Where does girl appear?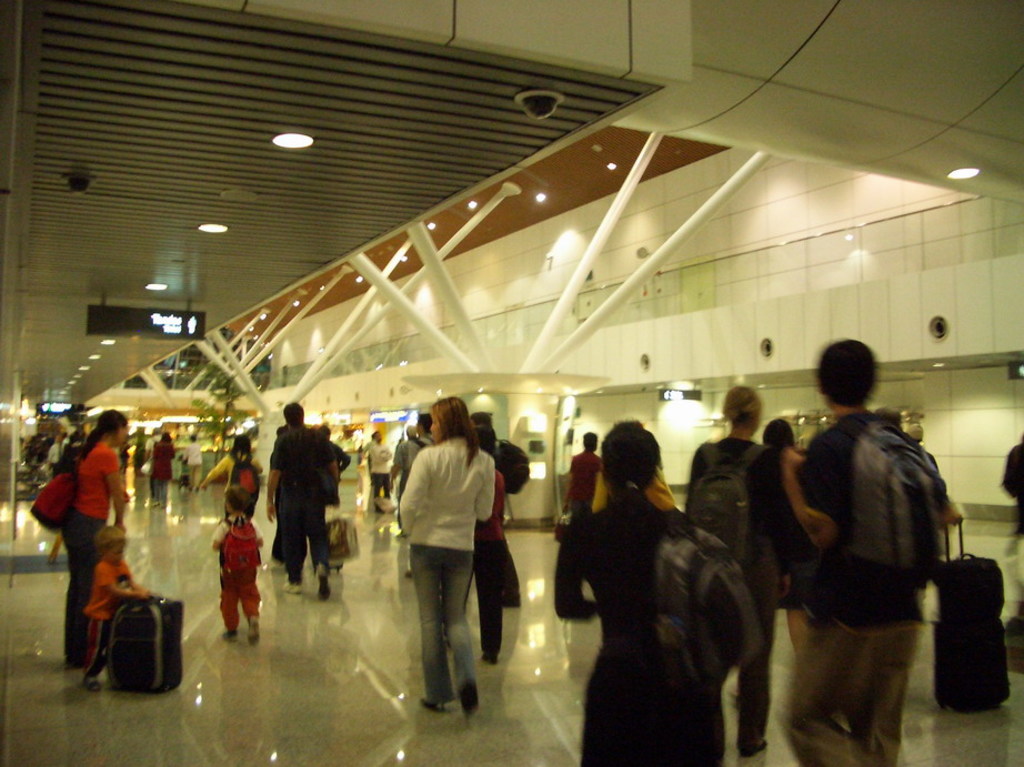
Appears at Rect(392, 396, 499, 718).
